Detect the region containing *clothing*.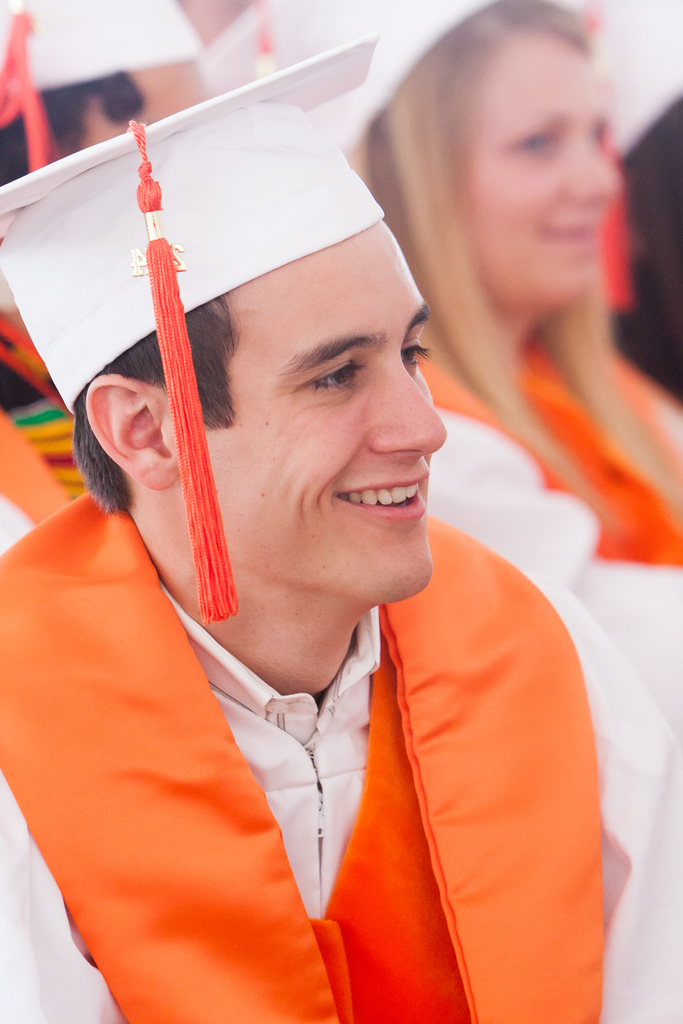
region(408, 326, 682, 741).
